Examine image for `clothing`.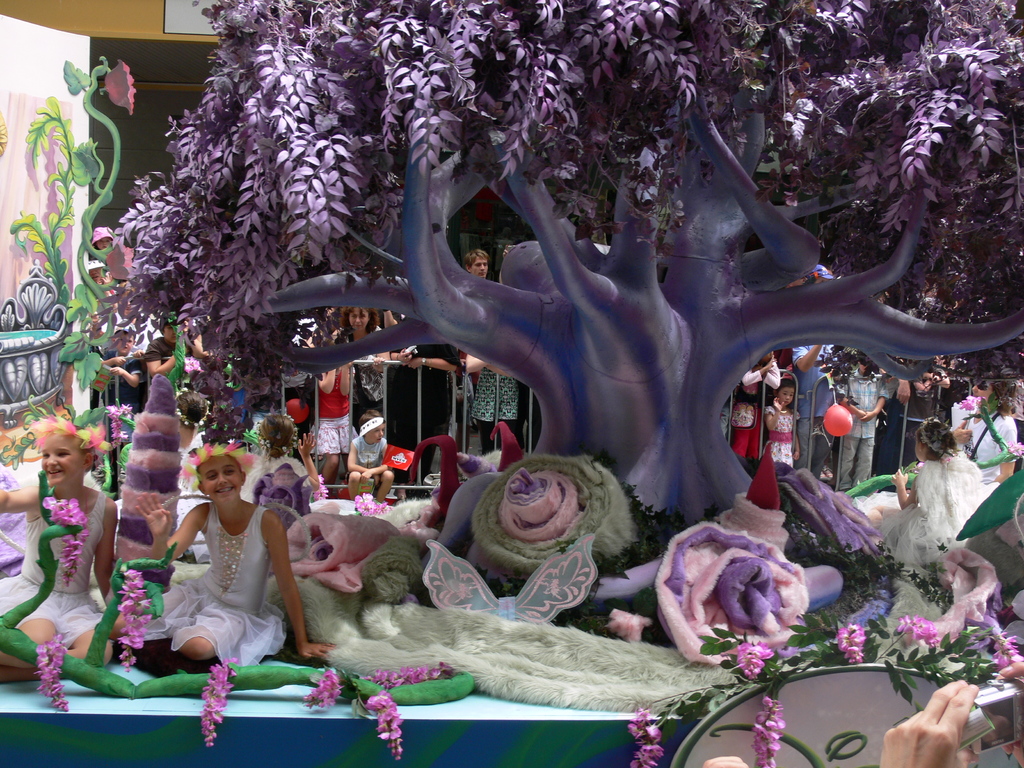
Examination result: crop(0, 488, 103, 652).
